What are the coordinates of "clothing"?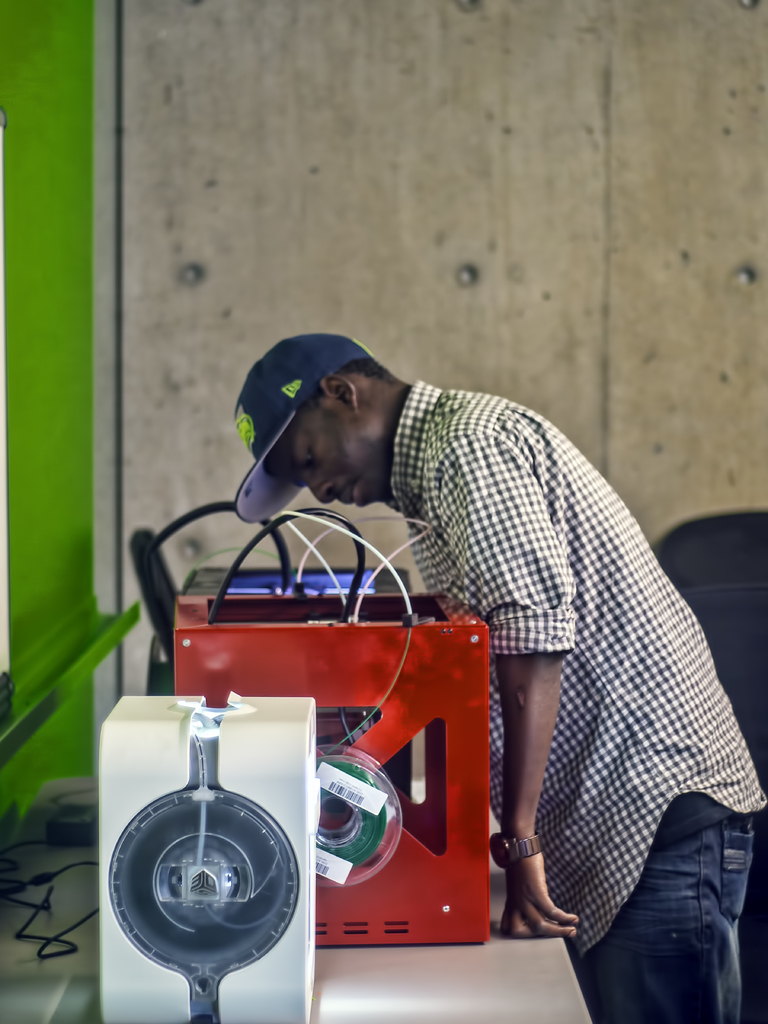
<region>378, 364, 737, 995</region>.
